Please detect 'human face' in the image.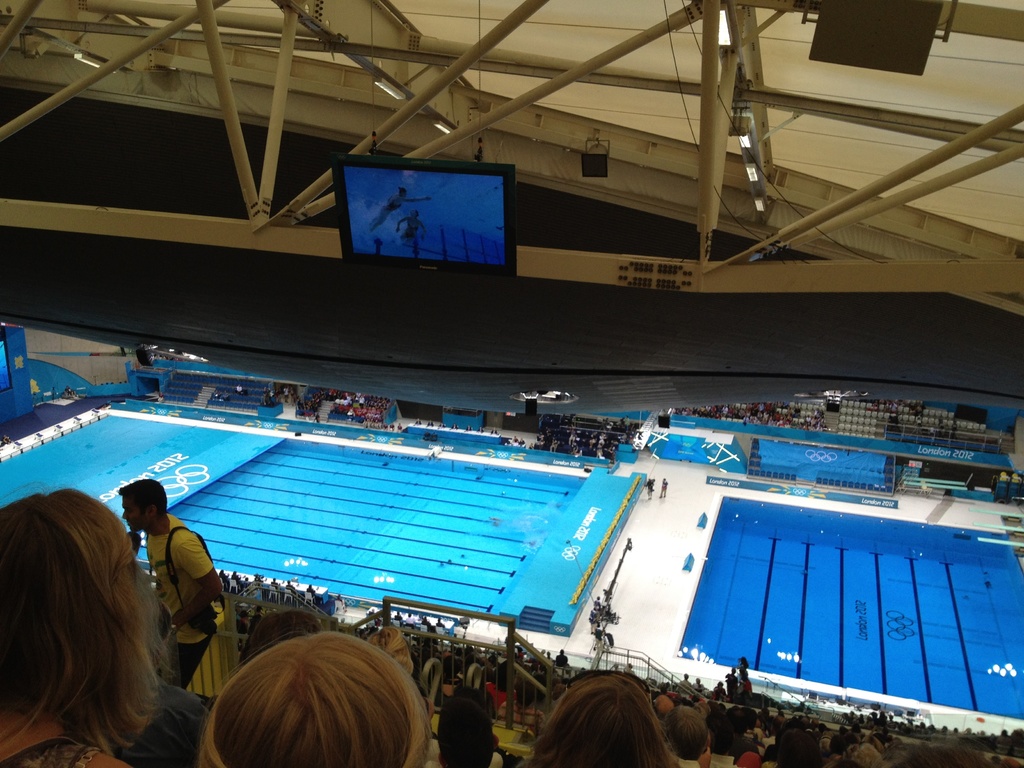
select_region(125, 502, 147, 528).
